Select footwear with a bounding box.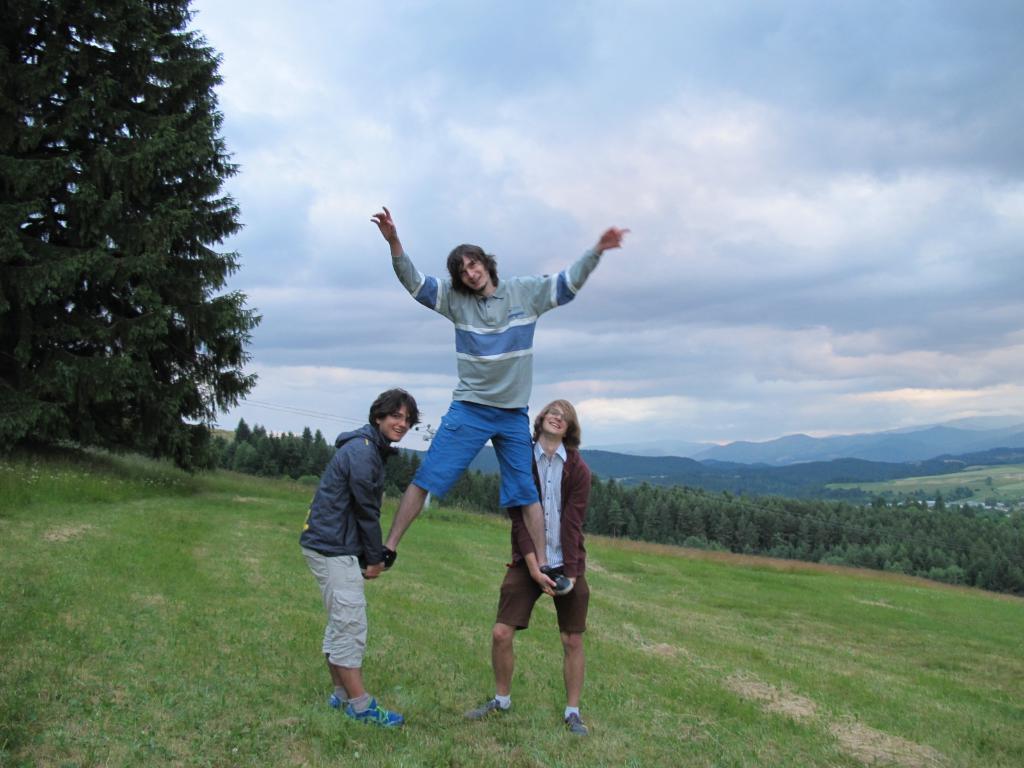
bbox=[469, 700, 506, 716].
